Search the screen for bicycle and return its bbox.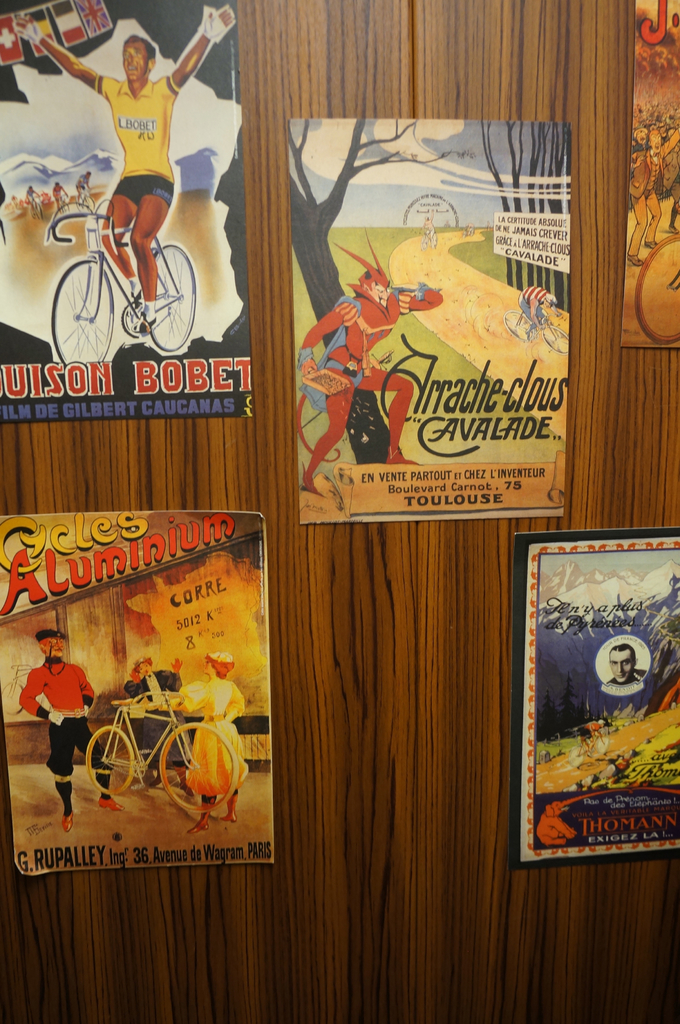
Found: 78,694,238,797.
